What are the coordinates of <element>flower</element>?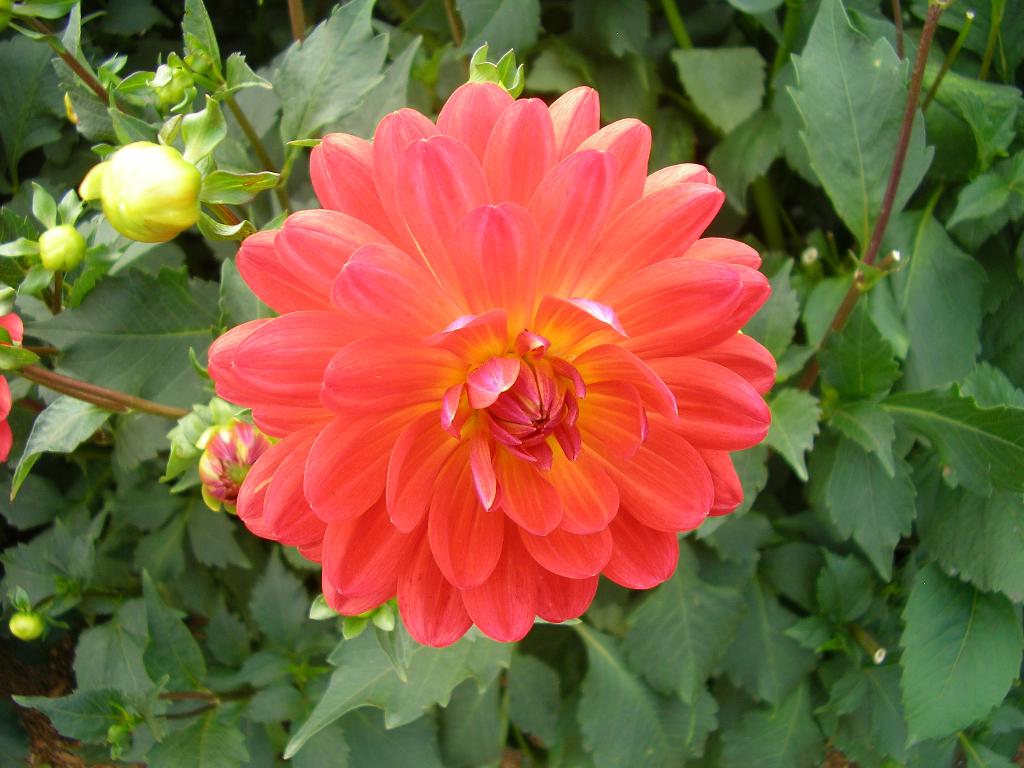
rect(0, 318, 33, 470).
